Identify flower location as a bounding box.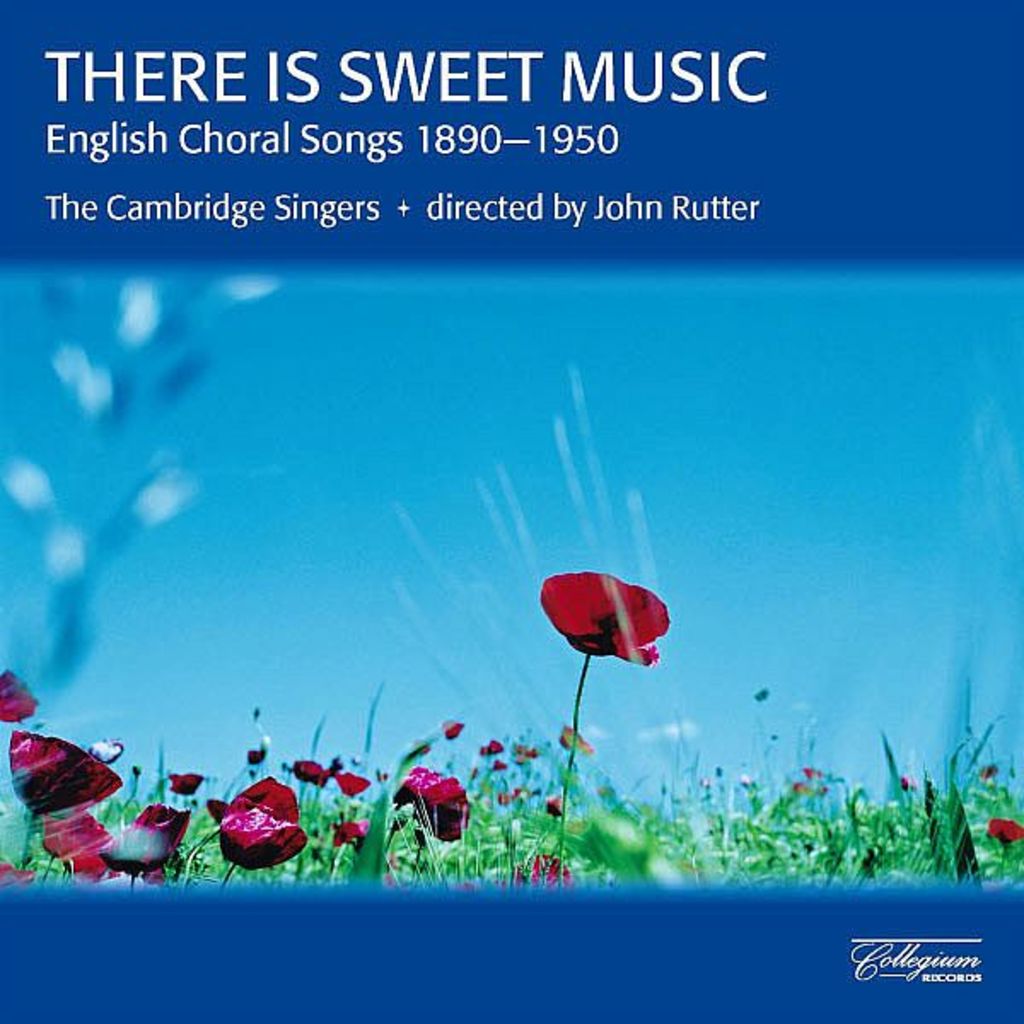
region(244, 741, 263, 763).
